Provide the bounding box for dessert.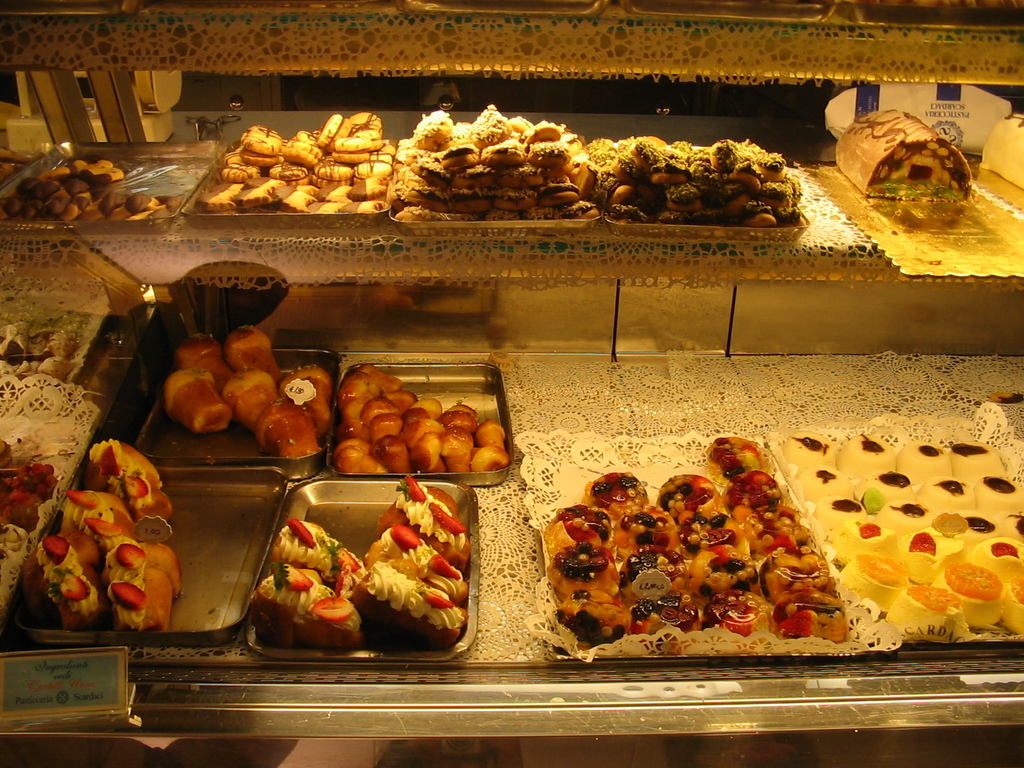
540, 557, 604, 596.
